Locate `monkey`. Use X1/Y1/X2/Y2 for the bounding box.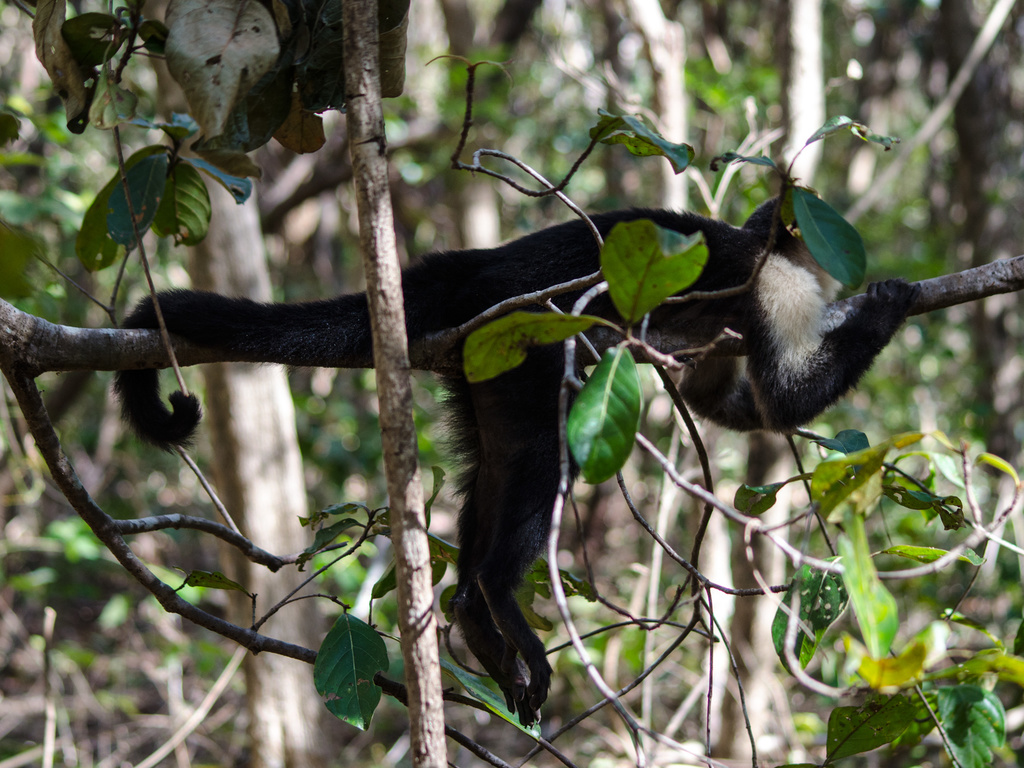
113/192/926/725.
